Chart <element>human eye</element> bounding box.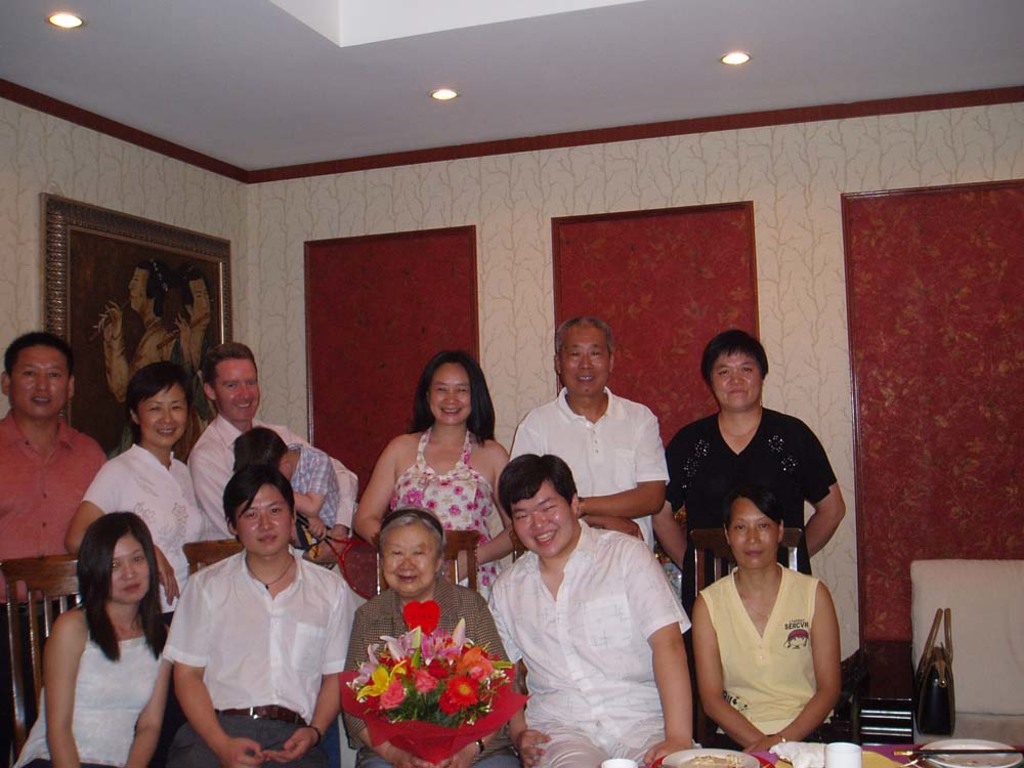
Charted: <box>411,547,428,556</box>.
